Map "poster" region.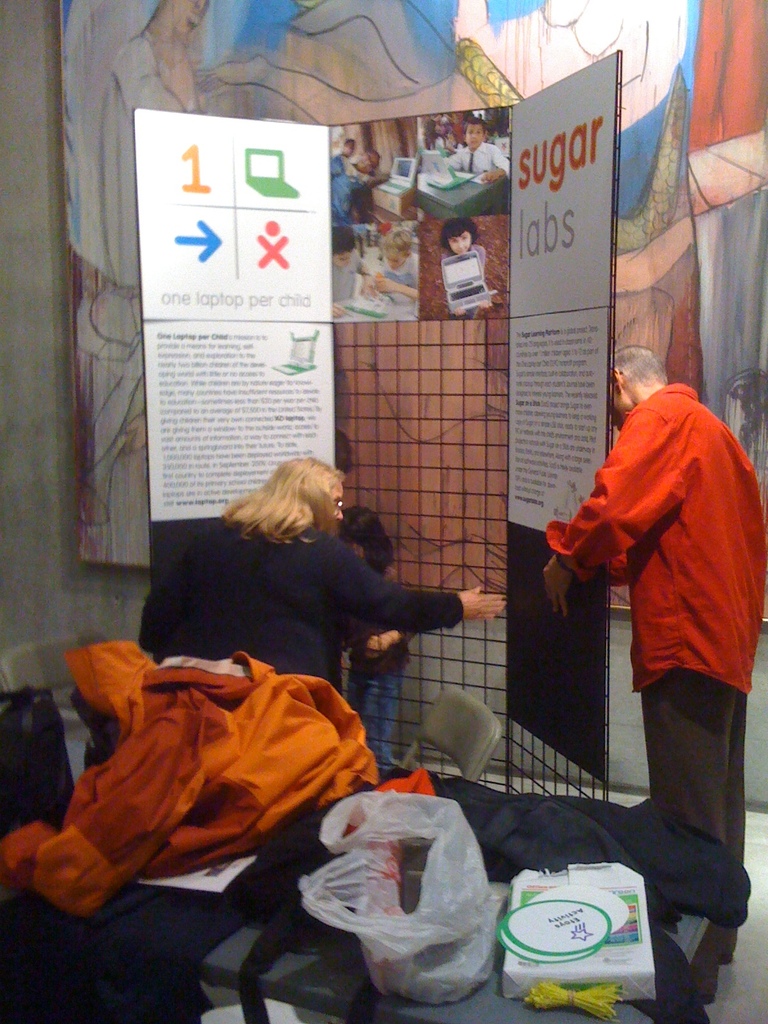
Mapped to l=504, t=52, r=616, b=314.
